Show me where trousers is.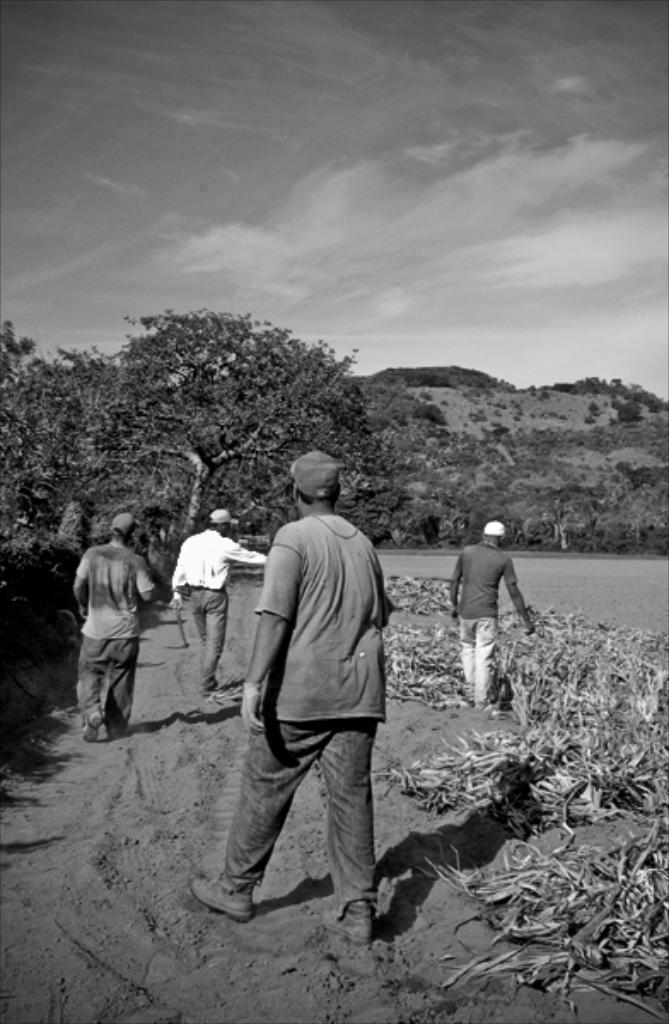
trousers is at left=212, top=710, right=389, bottom=903.
